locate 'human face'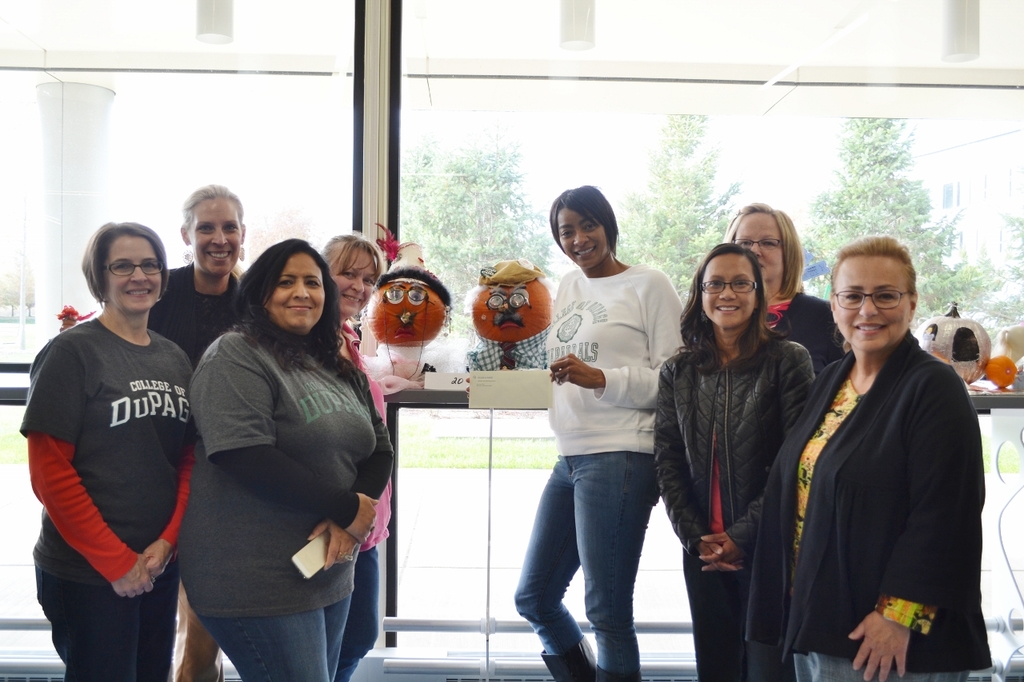
Rect(187, 198, 238, 284)
